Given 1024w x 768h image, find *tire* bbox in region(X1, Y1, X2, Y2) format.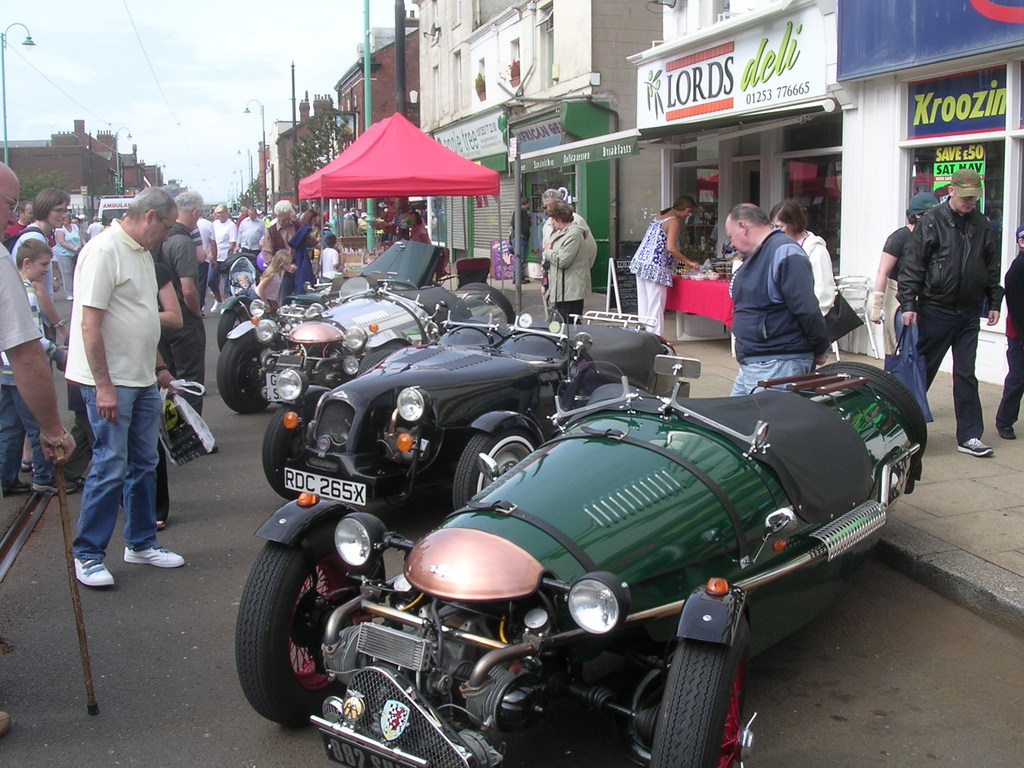
region(355, 348, 396, 377).
